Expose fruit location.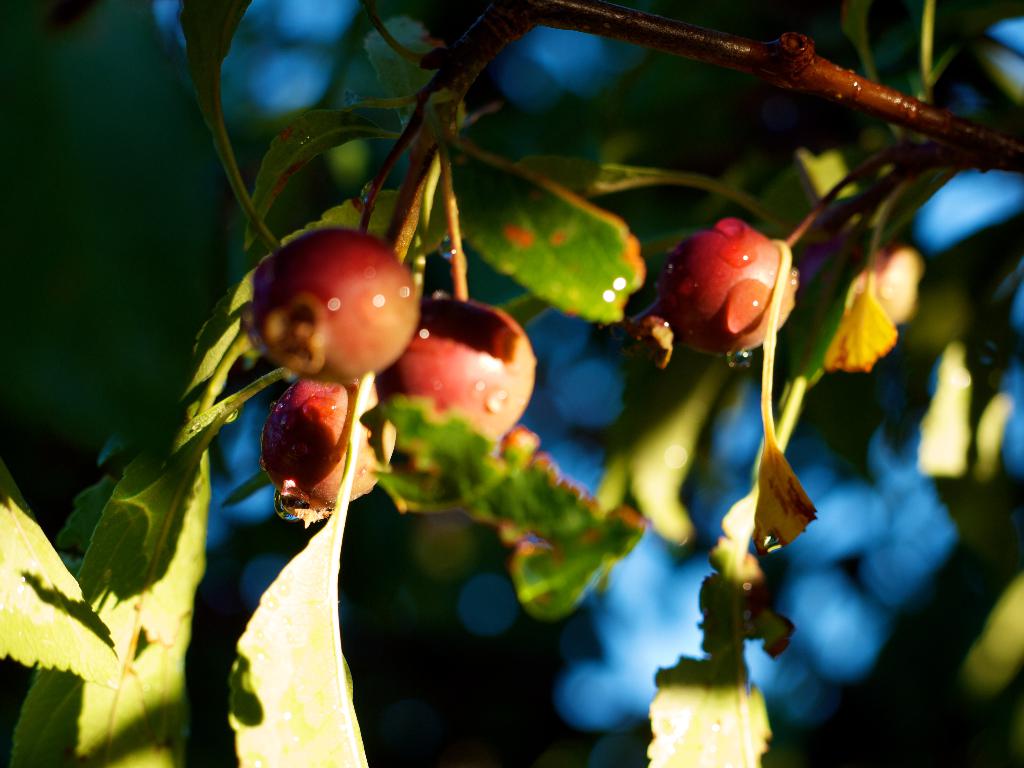
Exposed at Rect(355, 291, 540, 450).
